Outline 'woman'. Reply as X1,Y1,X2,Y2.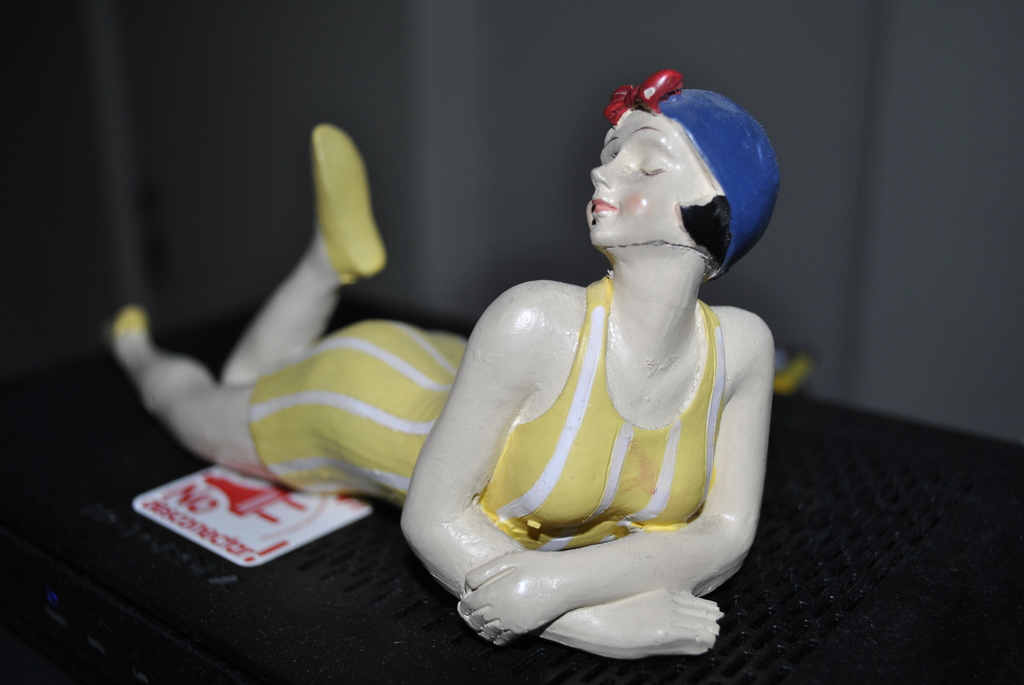
106,63,781,658.
